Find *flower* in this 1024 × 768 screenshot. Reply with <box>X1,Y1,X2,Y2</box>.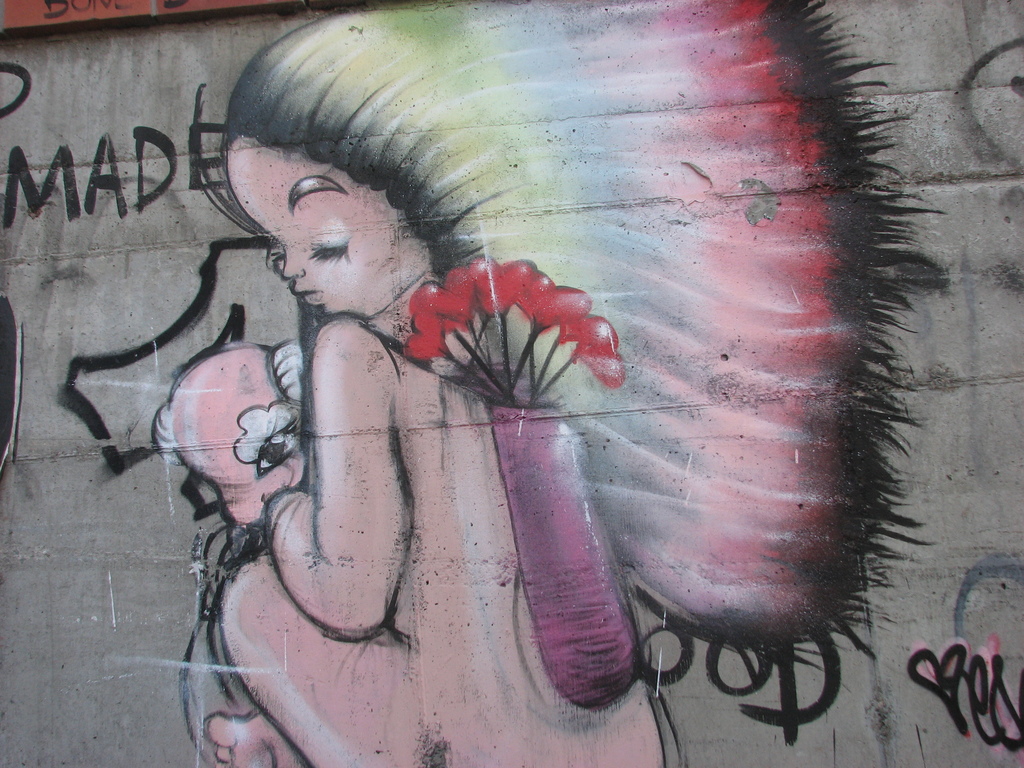
<box>477,257,531,315</box>.
